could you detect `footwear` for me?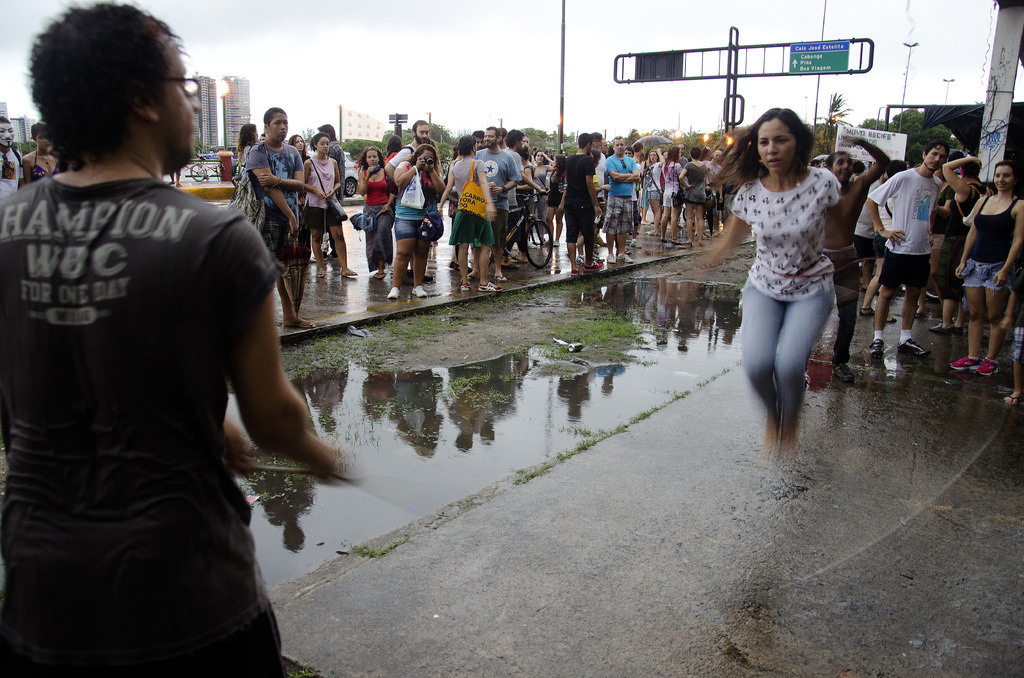
Detection result: [left=337, top=264, right=358, bottom=278].
